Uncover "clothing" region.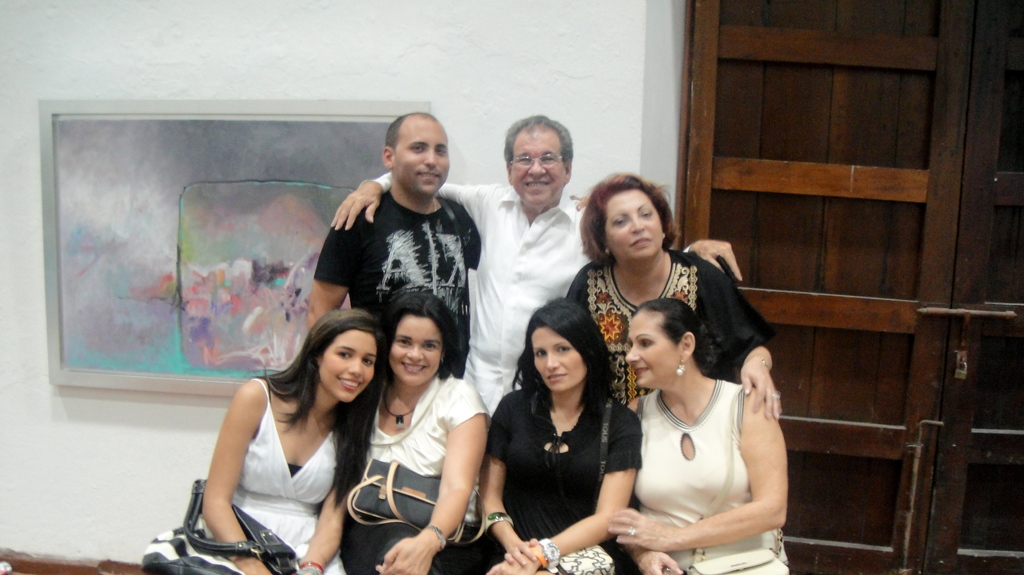
Uncovered: [x1=203, y1=377, x2=344, y2=574].
